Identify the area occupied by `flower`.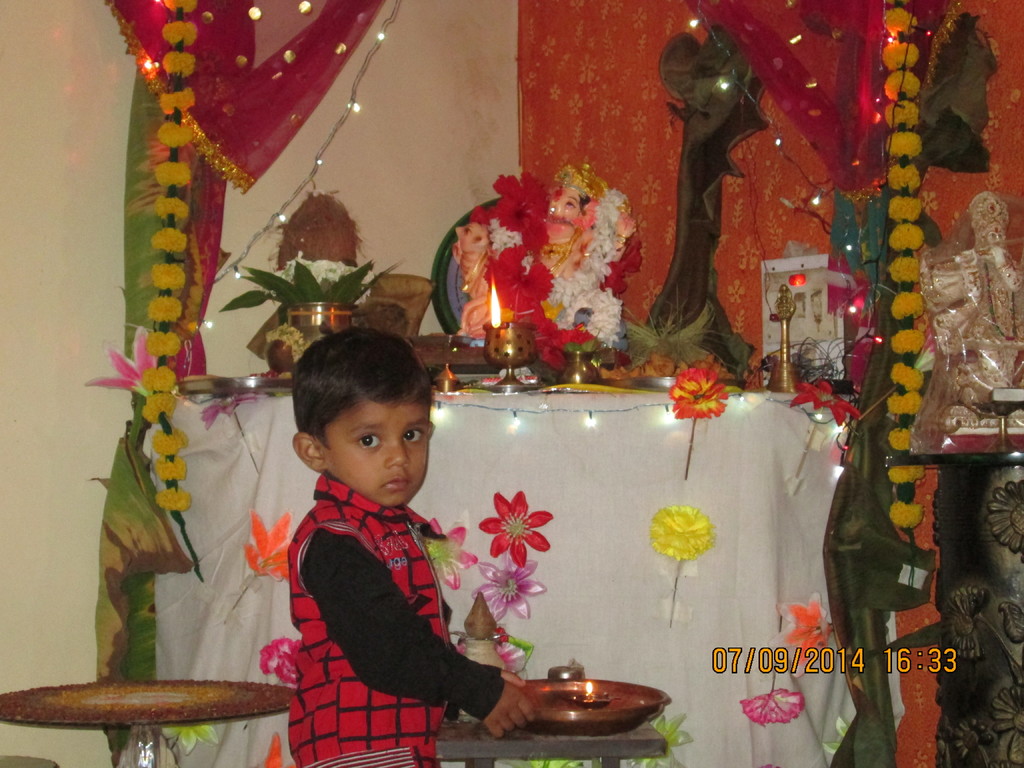
Area: Rect(740, 691, 804, 724).
